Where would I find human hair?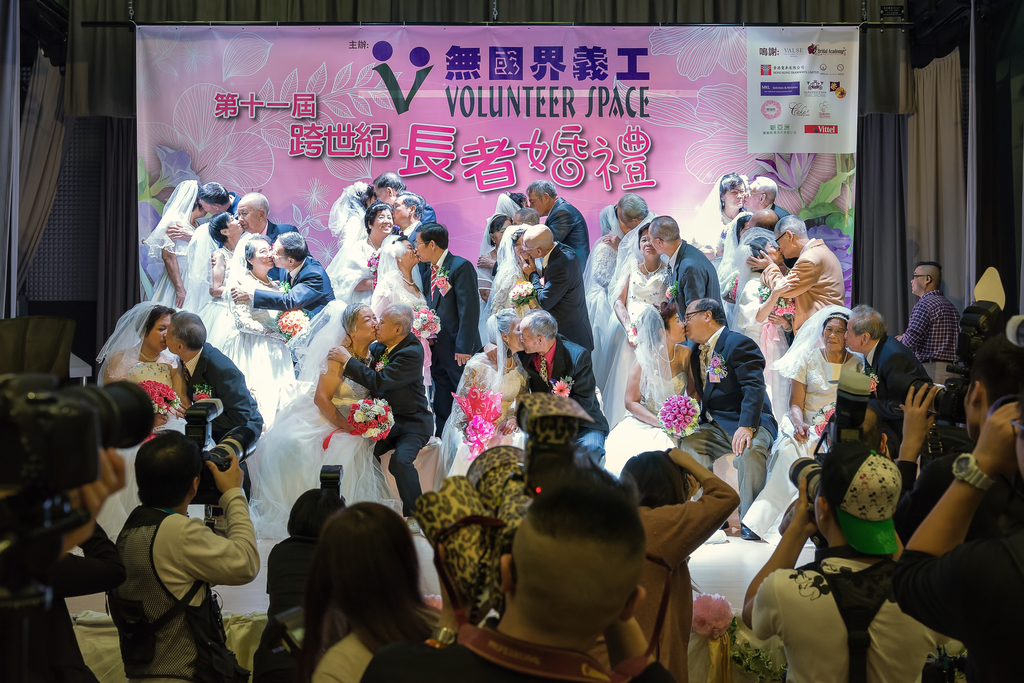
At select_region(965, 336, 1023, 409).
